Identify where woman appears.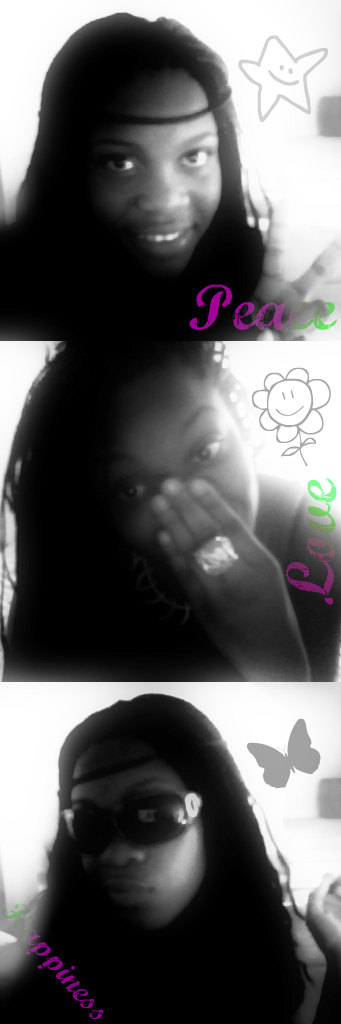
Appears at x1=1, y1=8, x2=338, y2=327.
